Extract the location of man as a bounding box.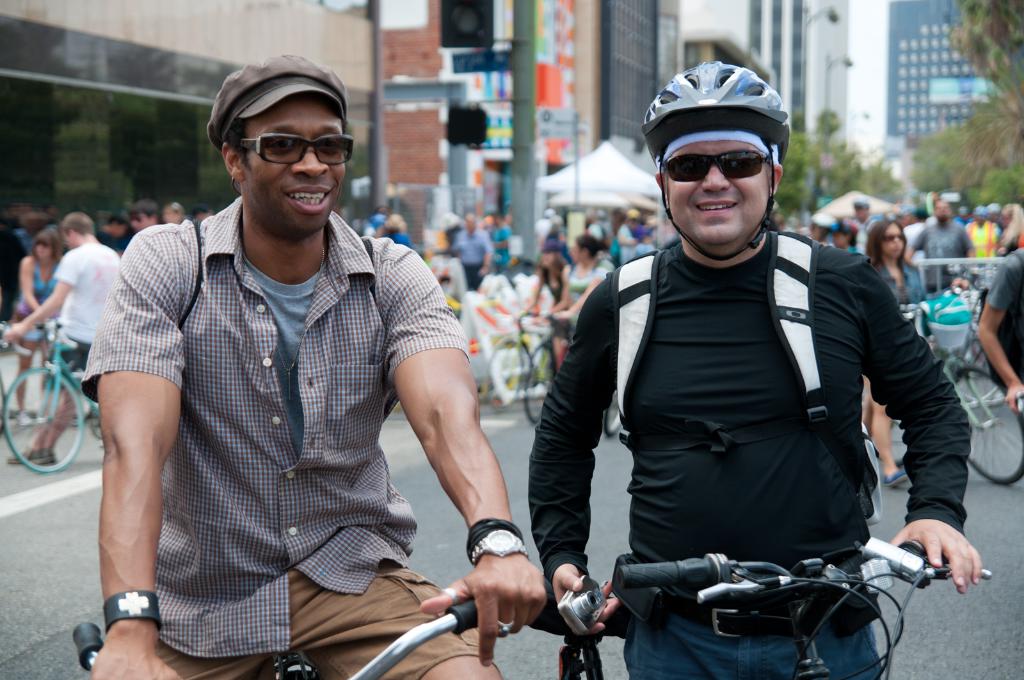
left=525, top=58, right=982, bottom=679.
